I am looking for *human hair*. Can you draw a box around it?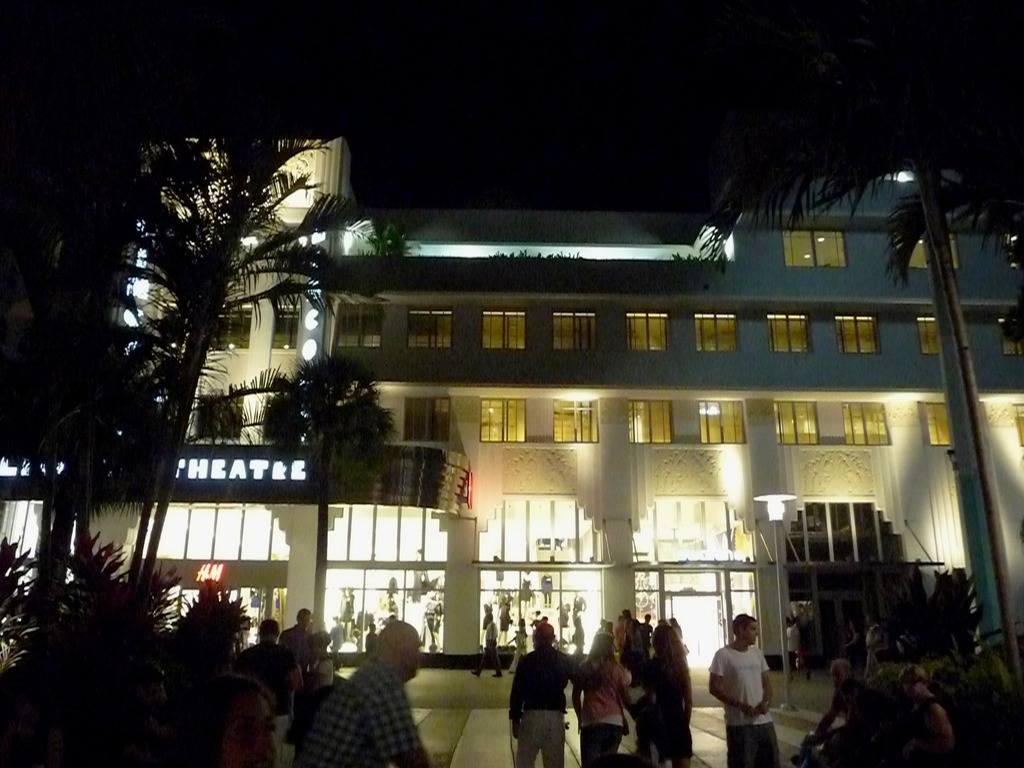
Sure, the bounding box is left=296, top=606, right=310, bottom=622.
